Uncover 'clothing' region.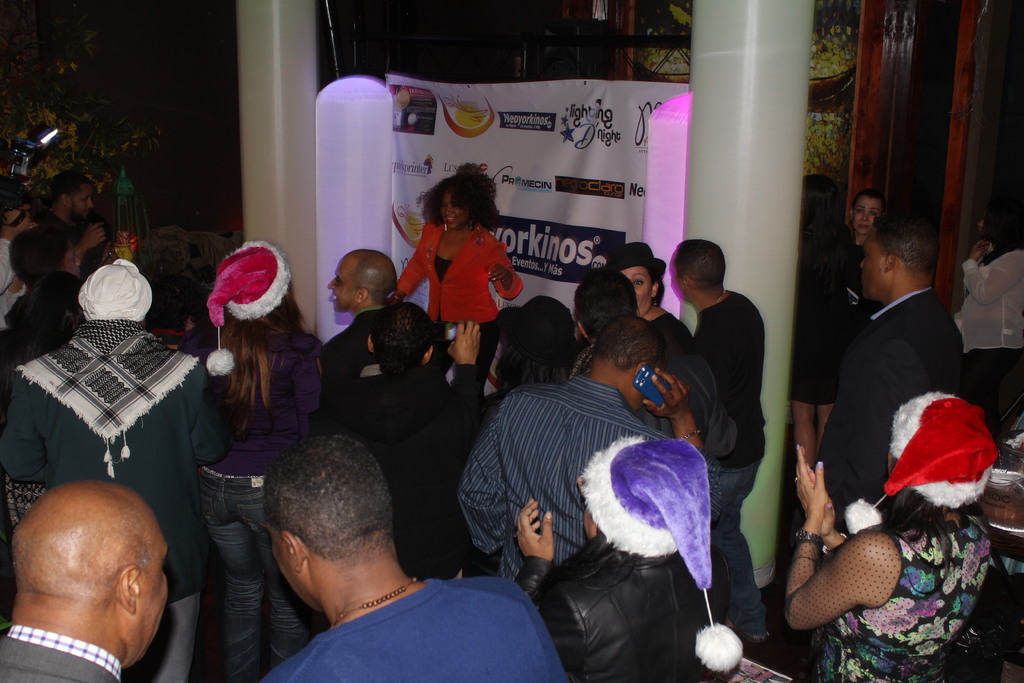
Uncovered: BBox(788, 228, 856, 409).
